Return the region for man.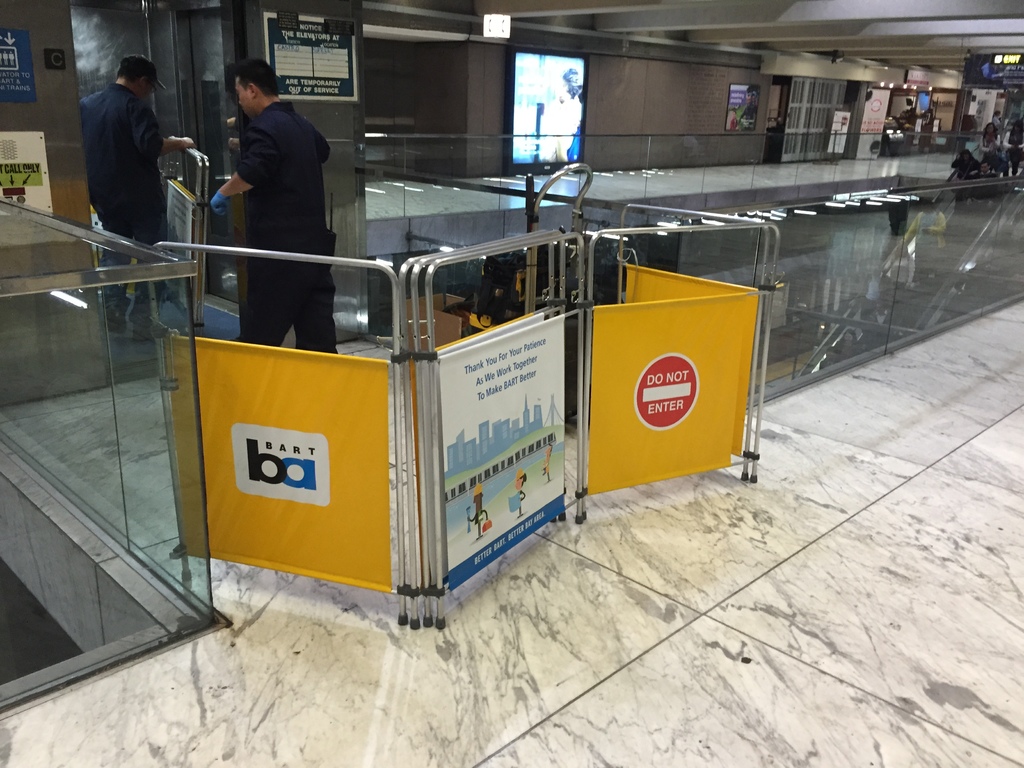
l=542, t=440, r=550, b=480.
